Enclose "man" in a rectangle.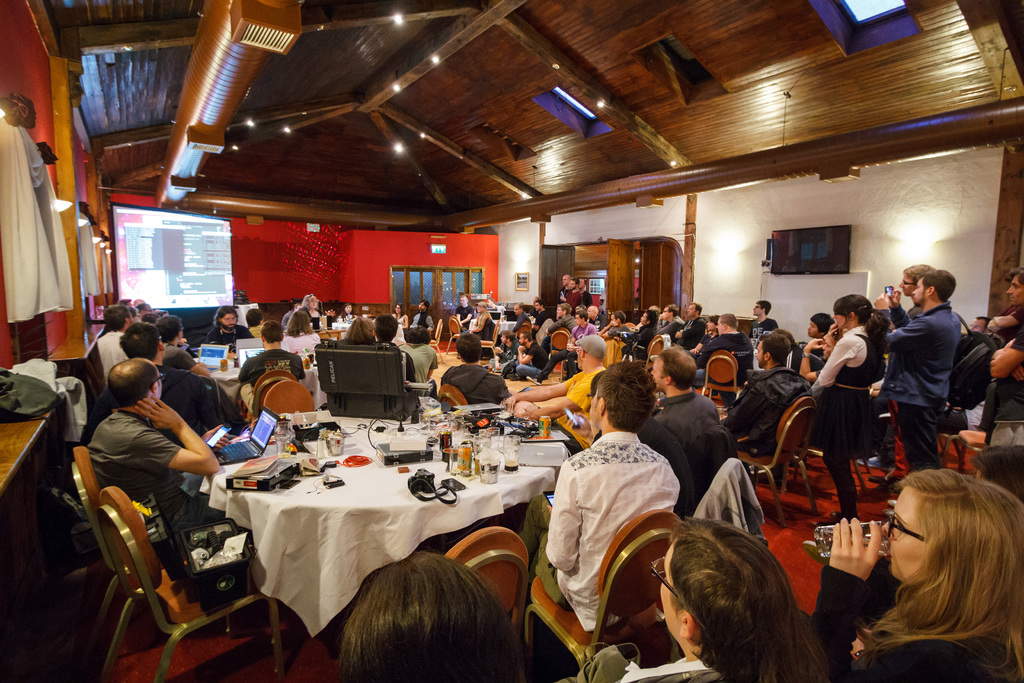
<bbox>696, 313, 758, 394</bbox>.
